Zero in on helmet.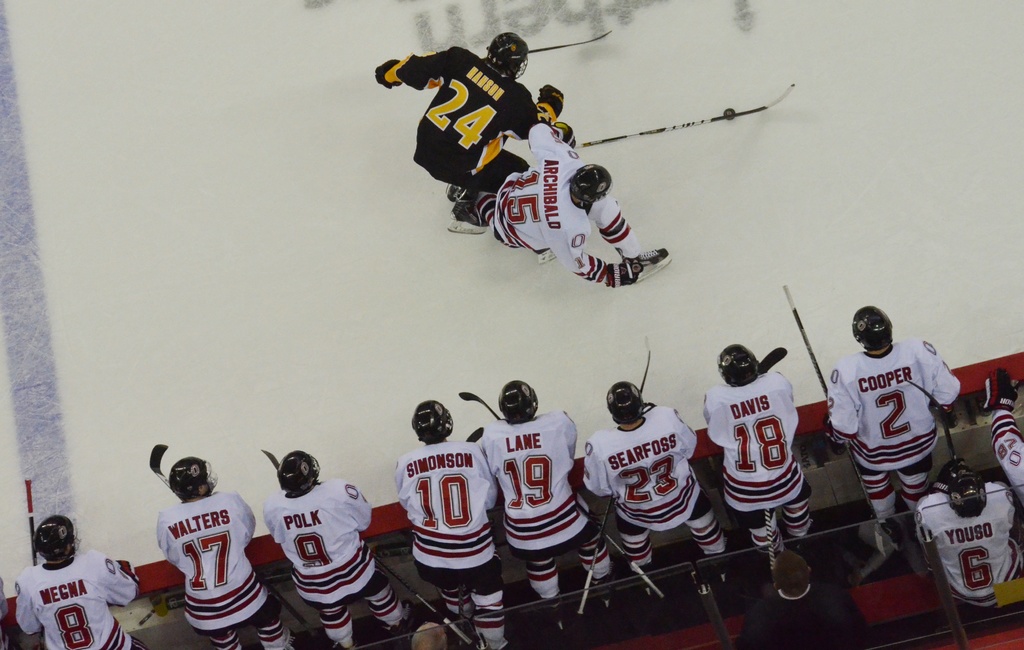
Zeroed in: [left=564, top=166, right=616, bottom=212].
